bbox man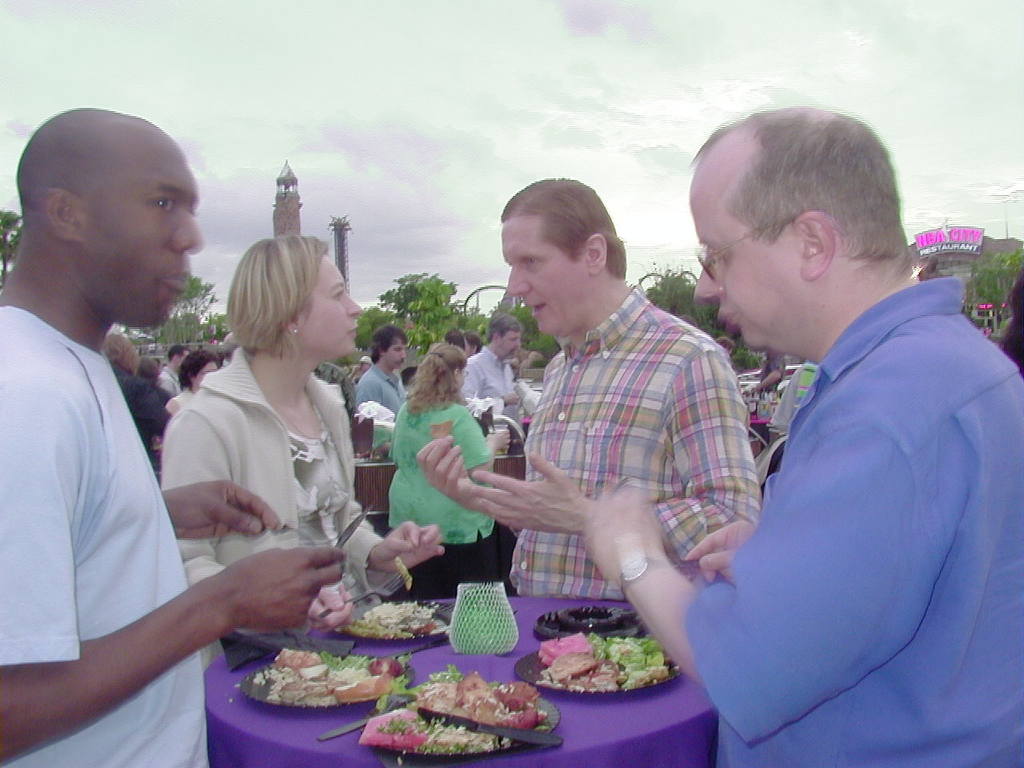
[418,174,758,598]
